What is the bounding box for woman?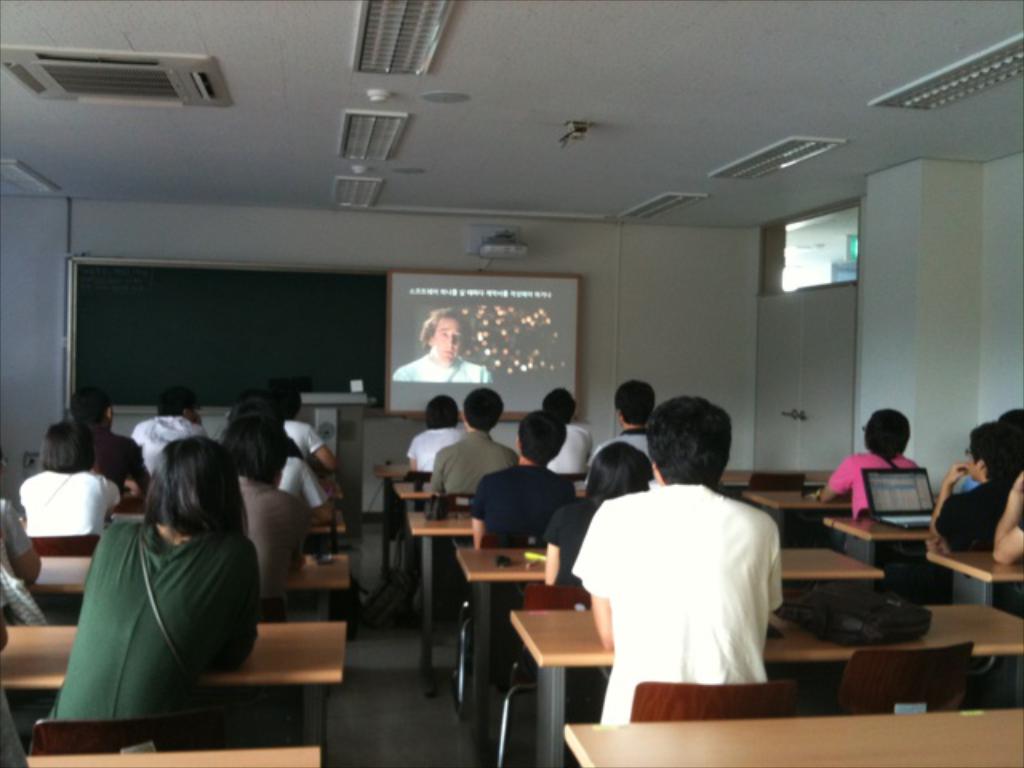
bbox=[48, 408, 278, 742].
